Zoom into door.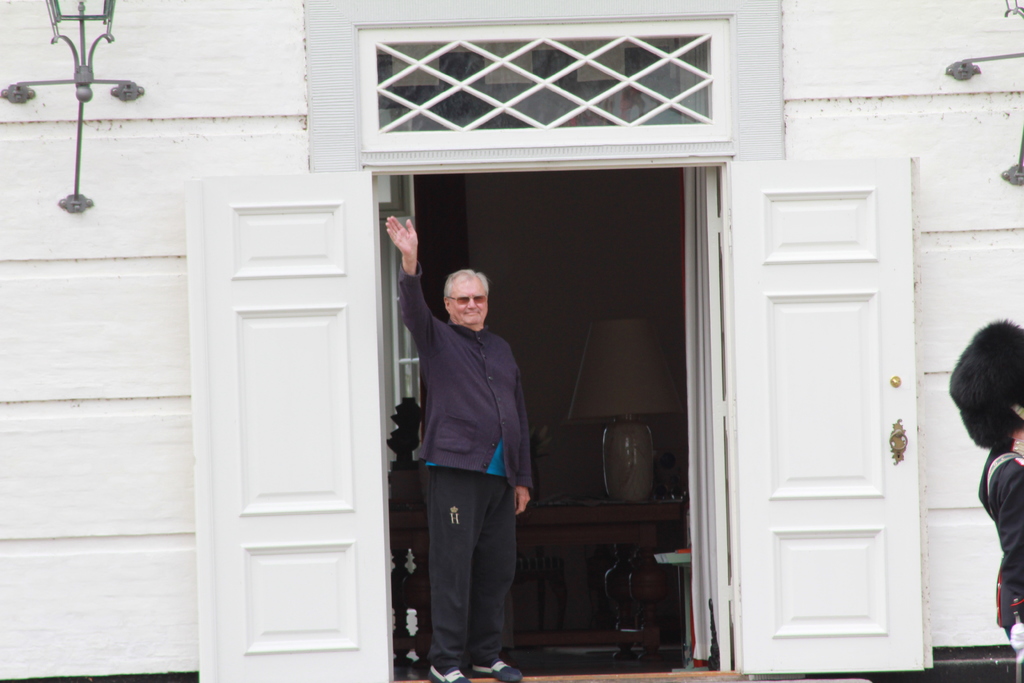
Zoom target: {"left": 172, "top": 164, "right": 394, "bottom": 682}.
